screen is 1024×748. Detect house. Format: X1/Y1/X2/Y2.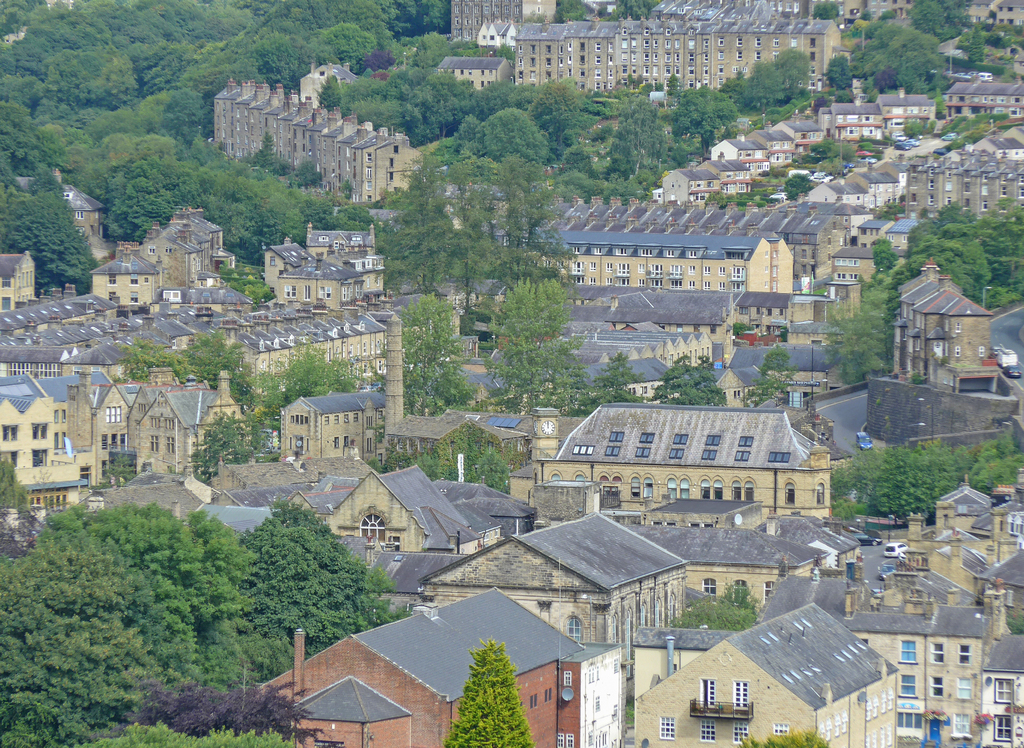
280/375/363/471.
